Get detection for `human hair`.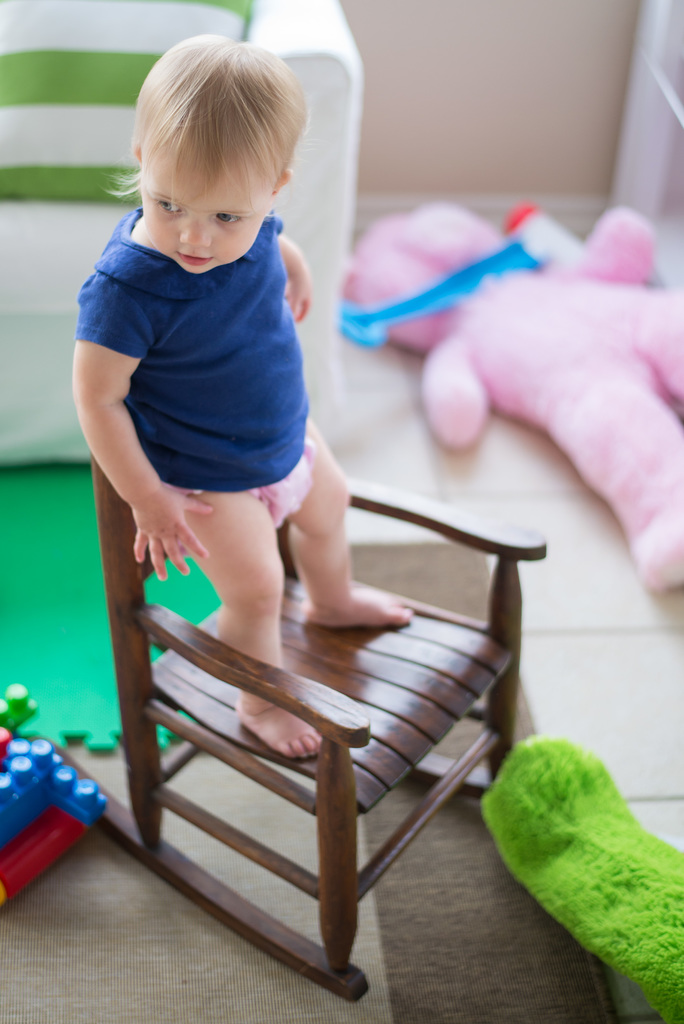
Detection: [left=126, top=26, right=298, bottom=244].
